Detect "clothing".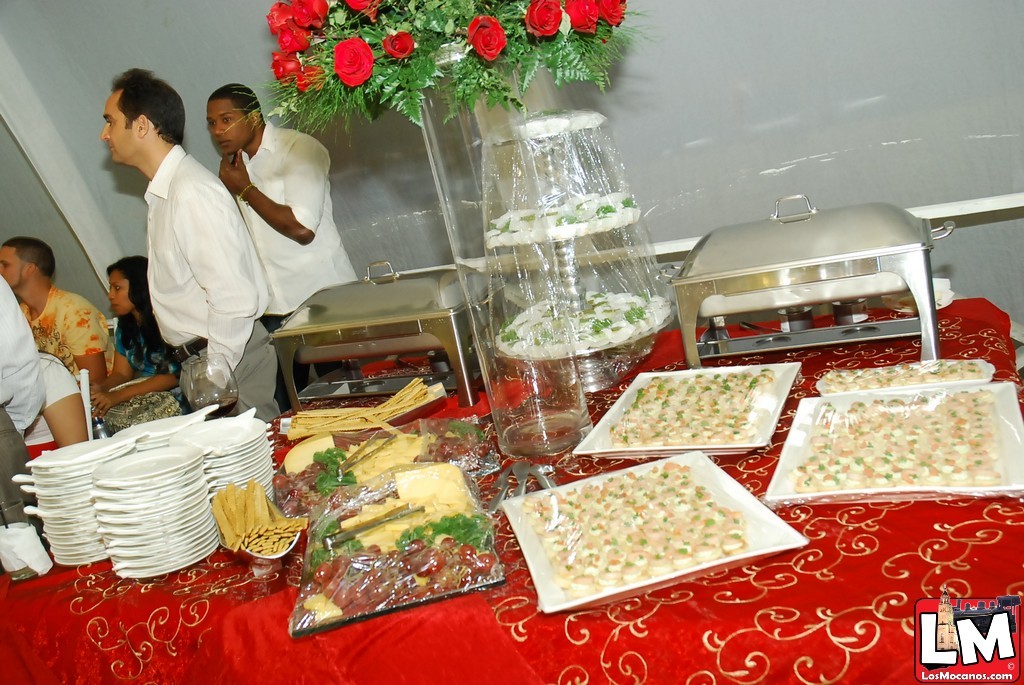
Detected at BBox(227, 112, 363, 413).
